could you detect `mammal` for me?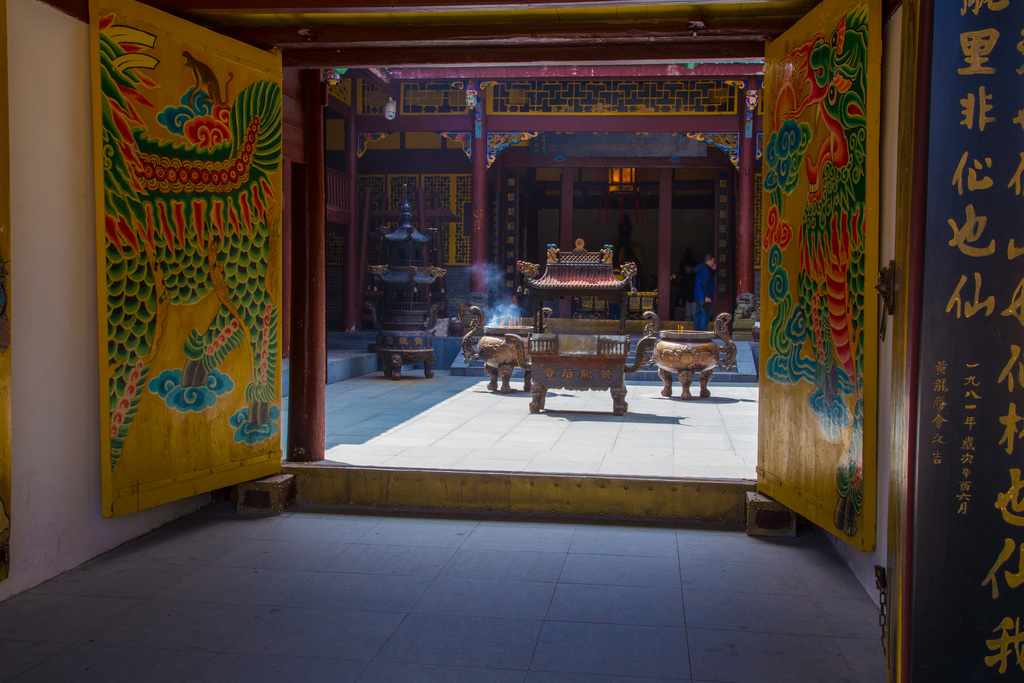
Detection result: l=695, t=253, r=716, b=336.
